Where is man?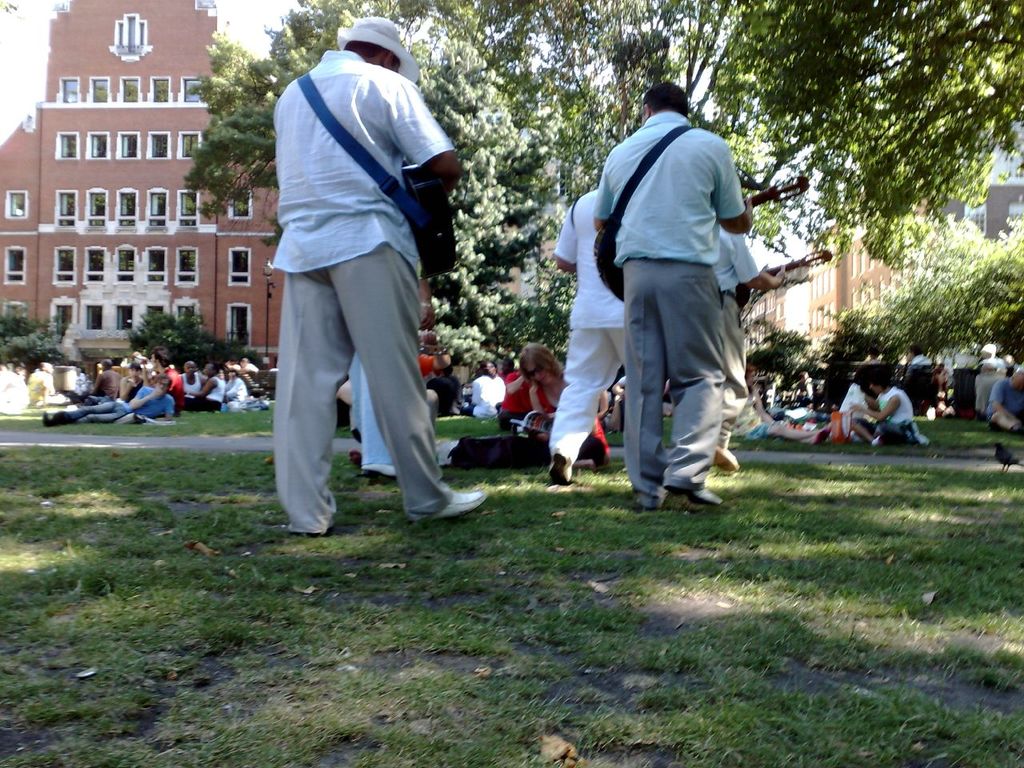
[712, 228, 789, 470].
